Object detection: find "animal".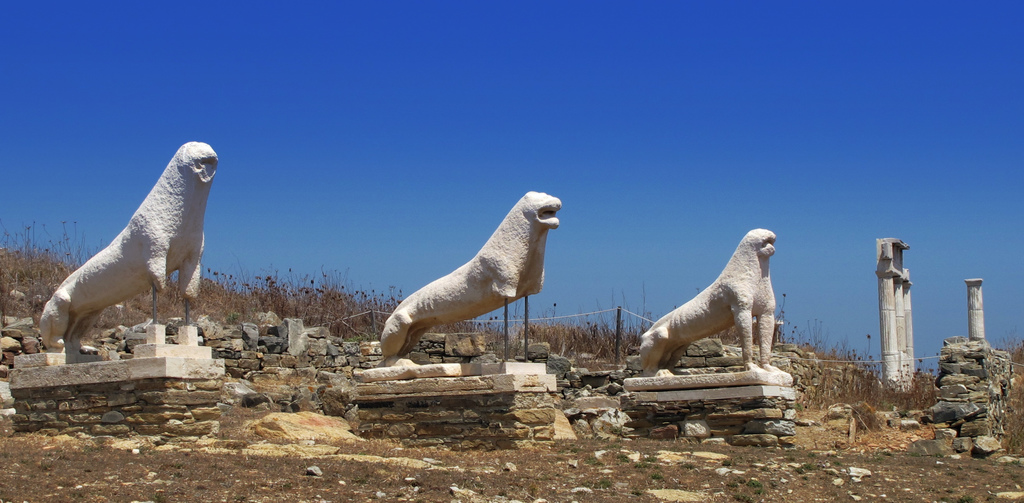
{"x1": 637, "y1": 228, "x2": 777, "y2": 381}.
